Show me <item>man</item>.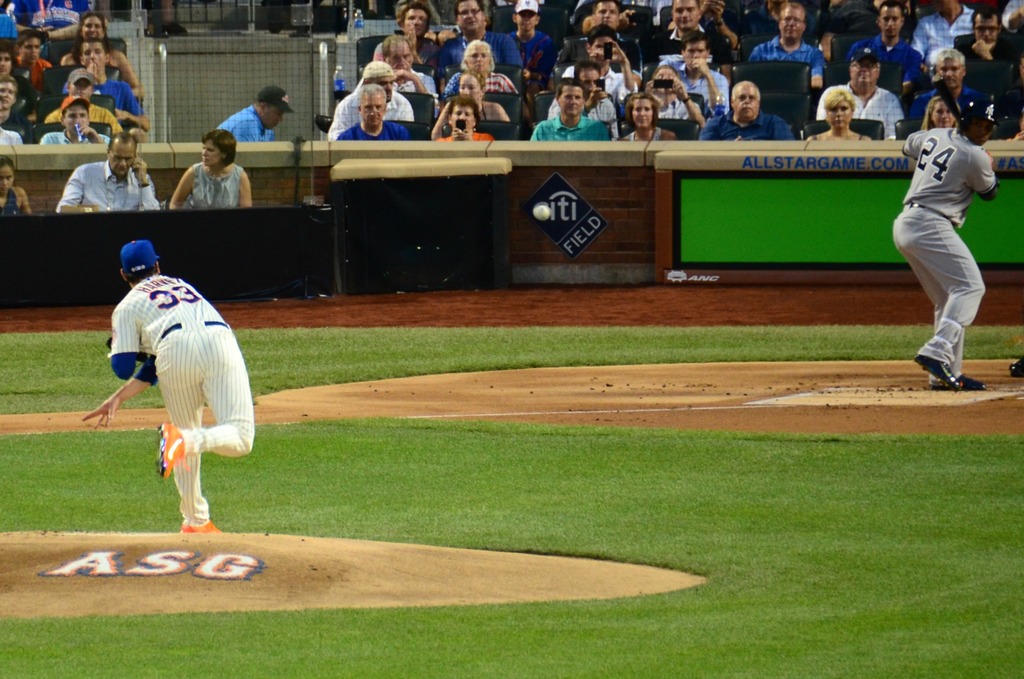
<item>man</item> is here: <bbox>557, 0, 641, 76</bbox>.
